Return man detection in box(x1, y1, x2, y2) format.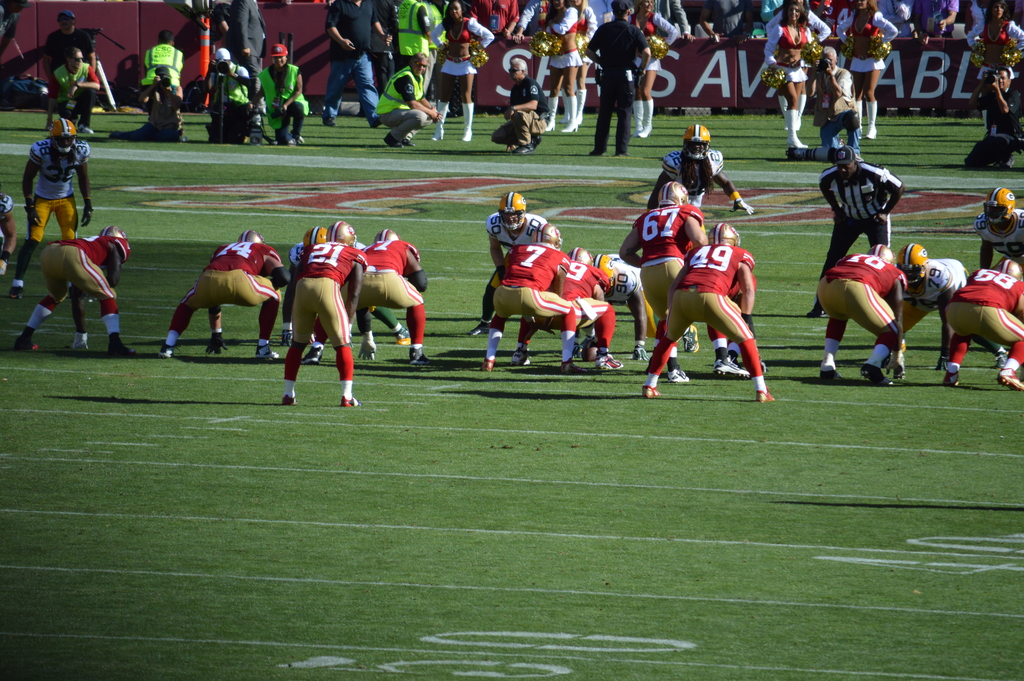
box(6, 225, 139, 360).
